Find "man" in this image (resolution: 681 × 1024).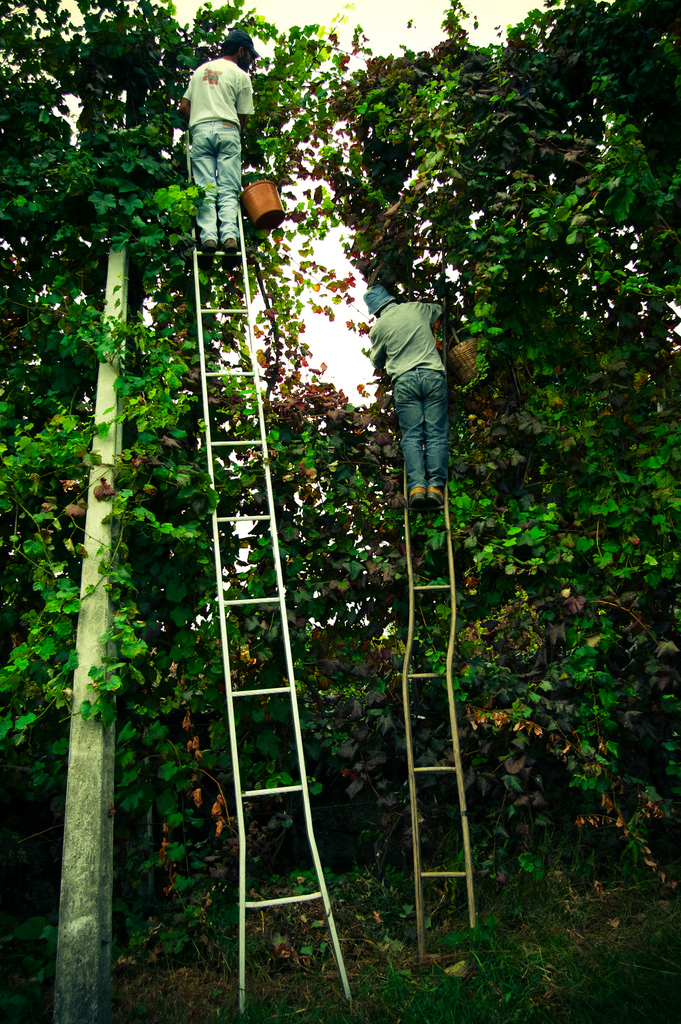
[left=361, top=280, right=449, bottom=511].
